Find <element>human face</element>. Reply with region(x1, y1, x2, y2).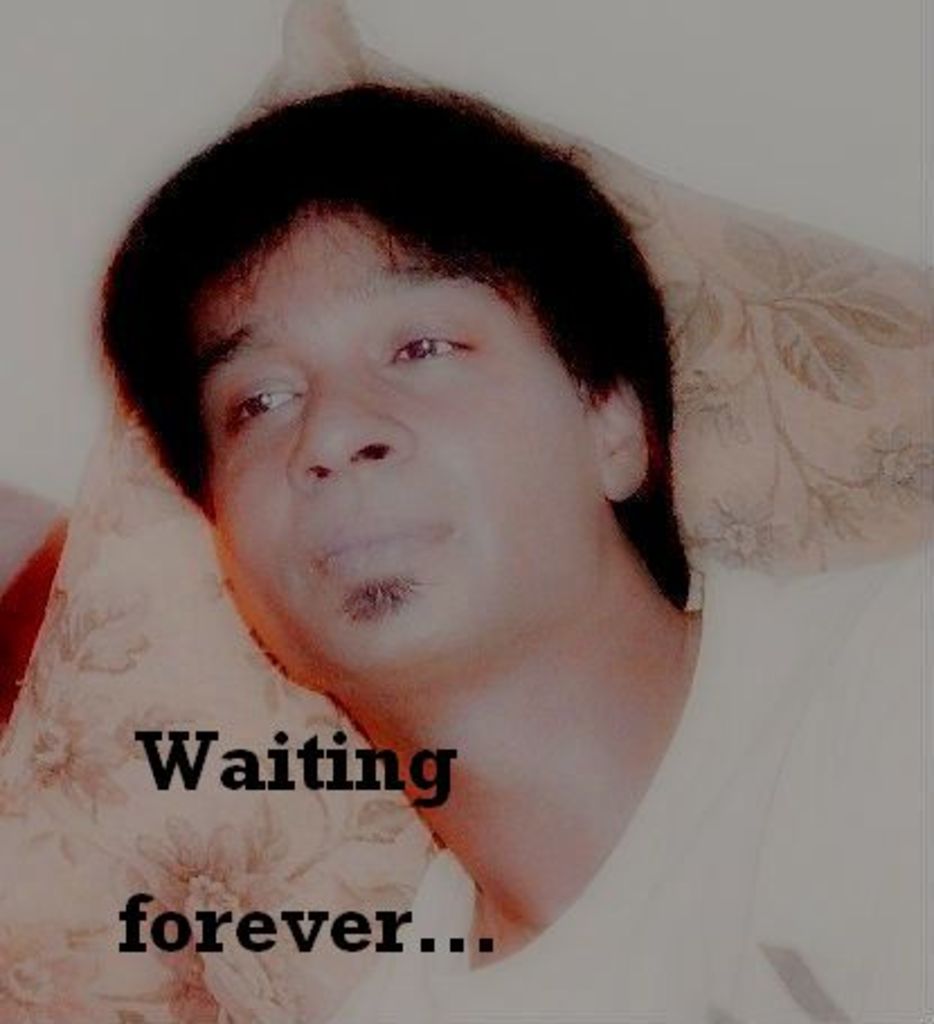
region(209, 203, 605, 677).
